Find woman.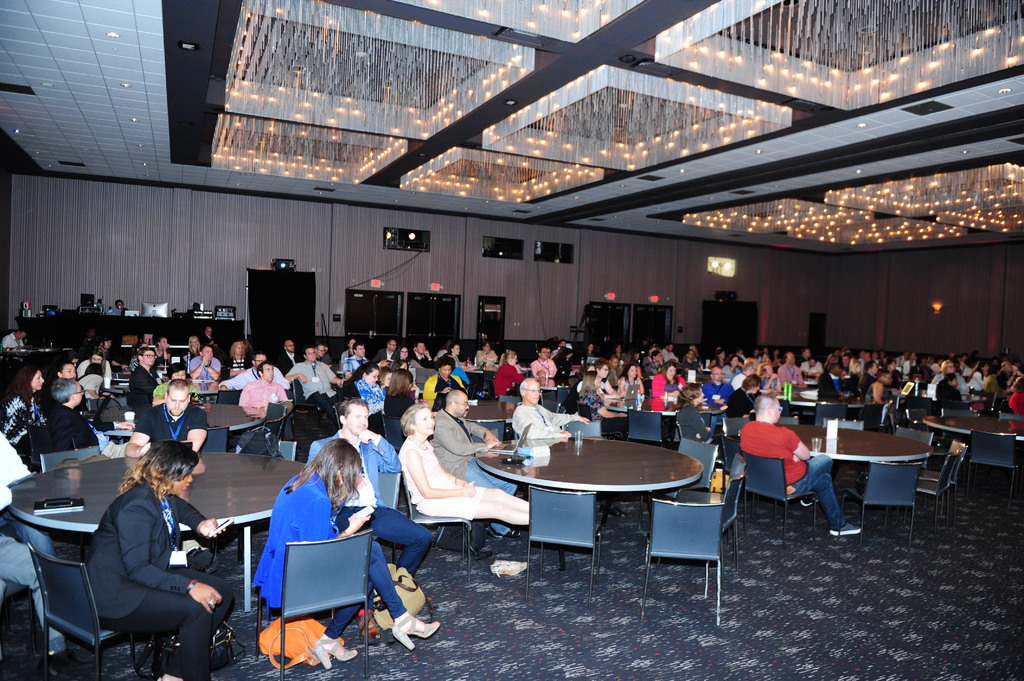
1010, 376, 1023, 435.
